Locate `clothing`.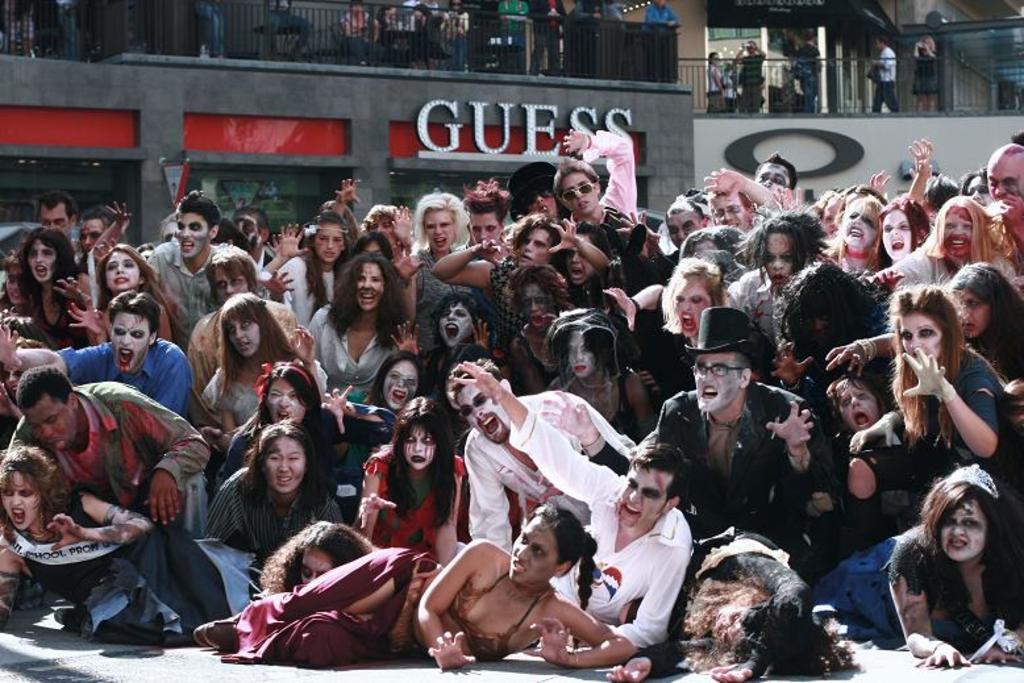
Bounding box: [x1=945, y1=346, x2=1017, y2=461].
